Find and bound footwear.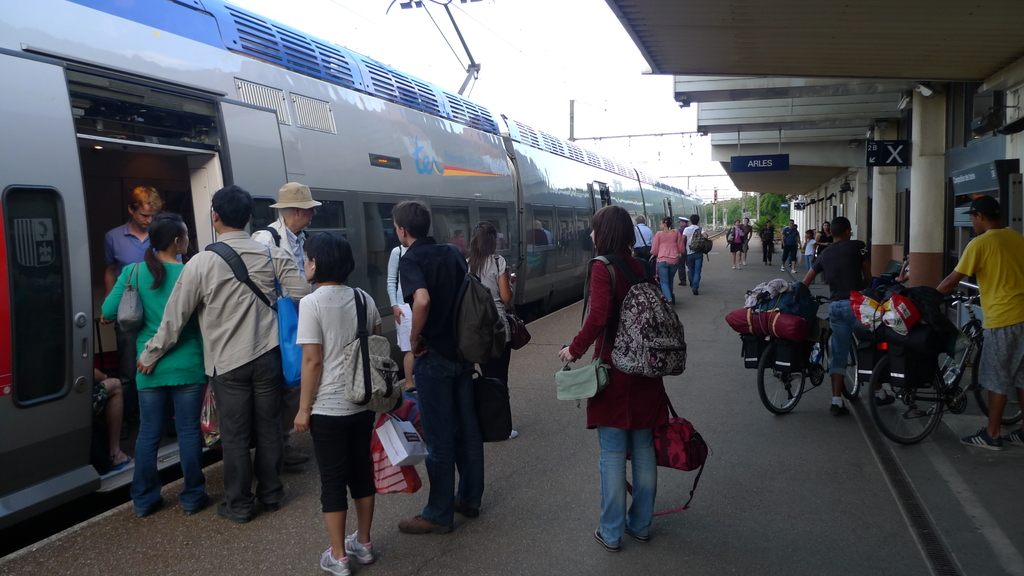
Bound: bbox=(318, 548, 349, 573).
